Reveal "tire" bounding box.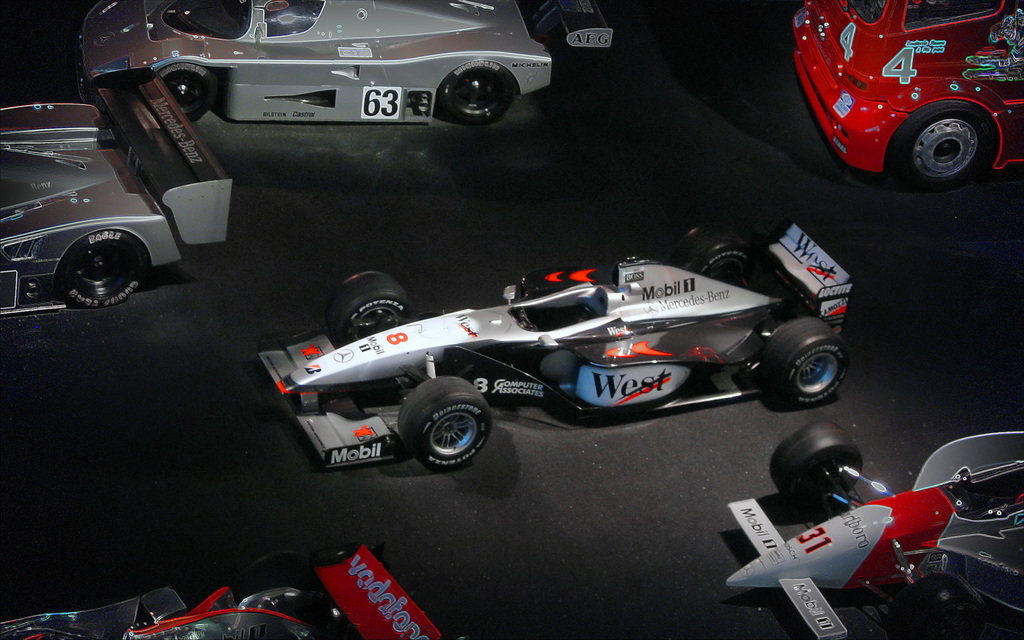
Revealed: bbox=[60, 231, 143, 310].
